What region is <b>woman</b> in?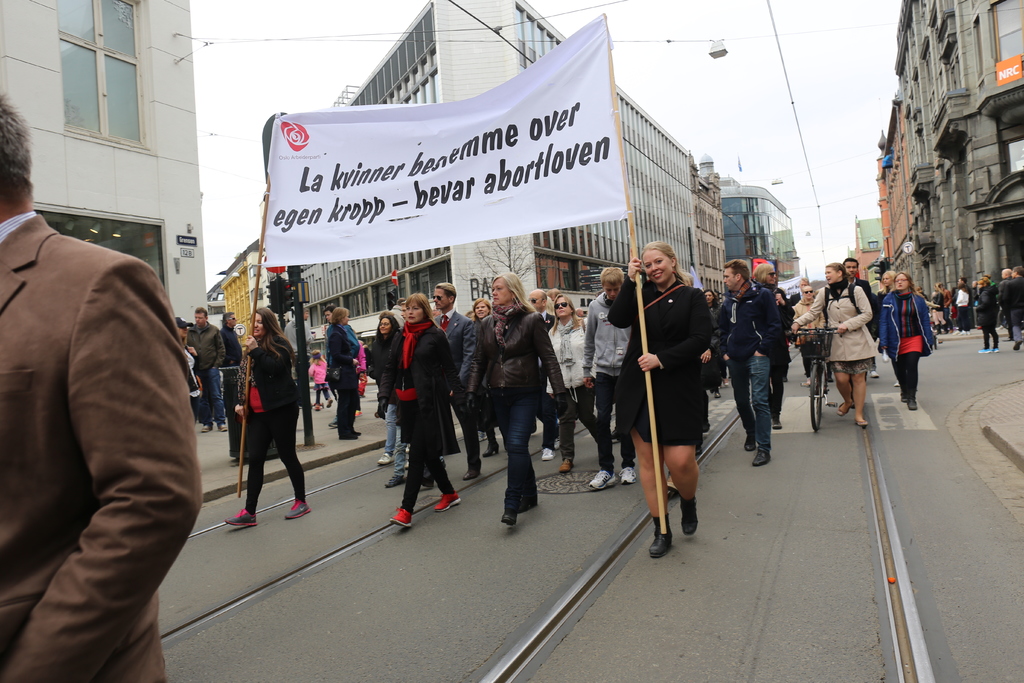
detection(468, 295, 495, 460).
